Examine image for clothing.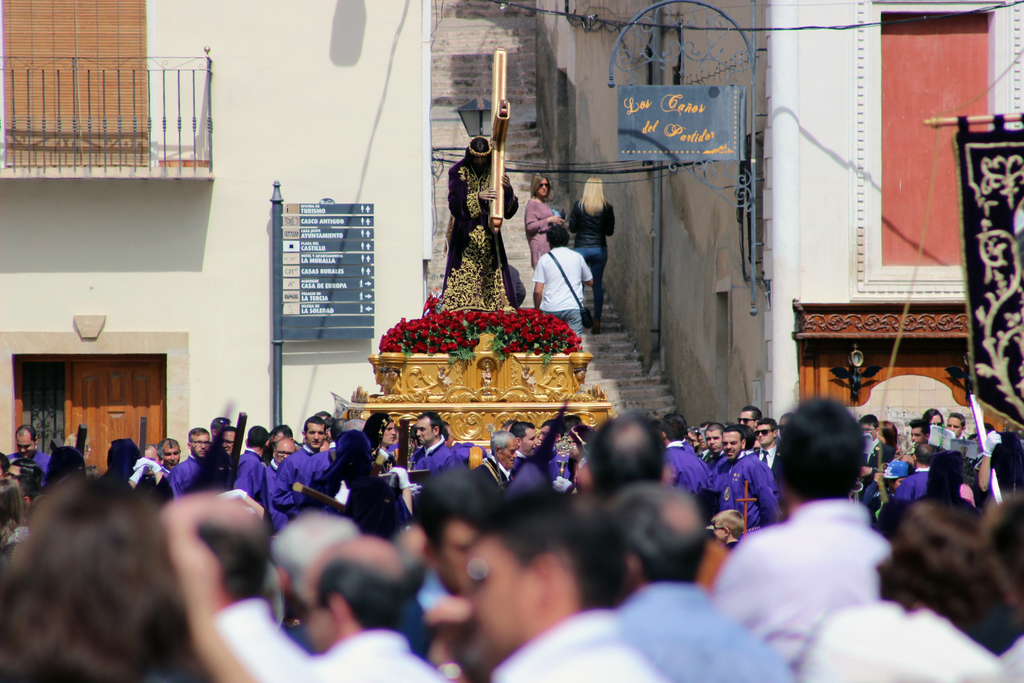
Examination result: region(892, 466, 934, 500).
